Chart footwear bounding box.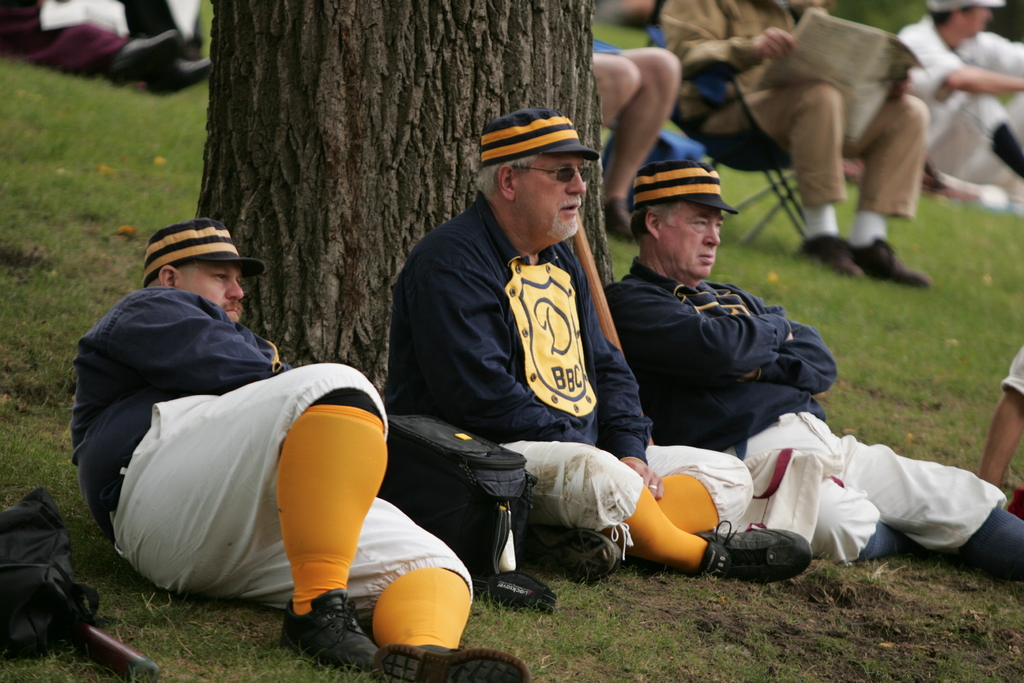
Charted: left=795, top=229, right=870, bottom=283.
